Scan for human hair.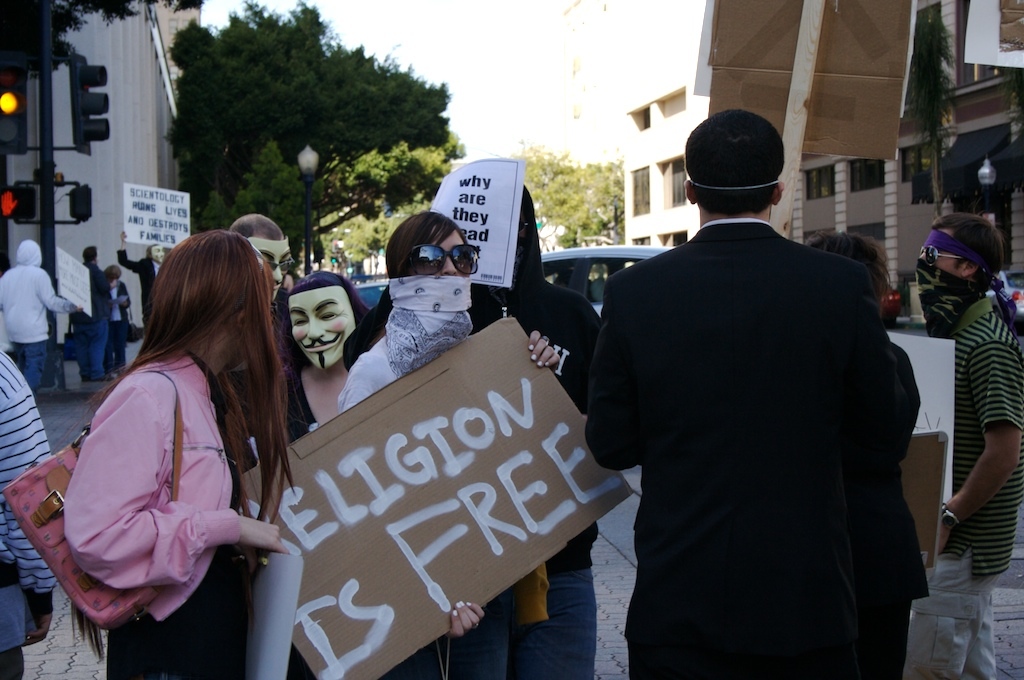
Scan result: region(112, 223, 252, 510).
